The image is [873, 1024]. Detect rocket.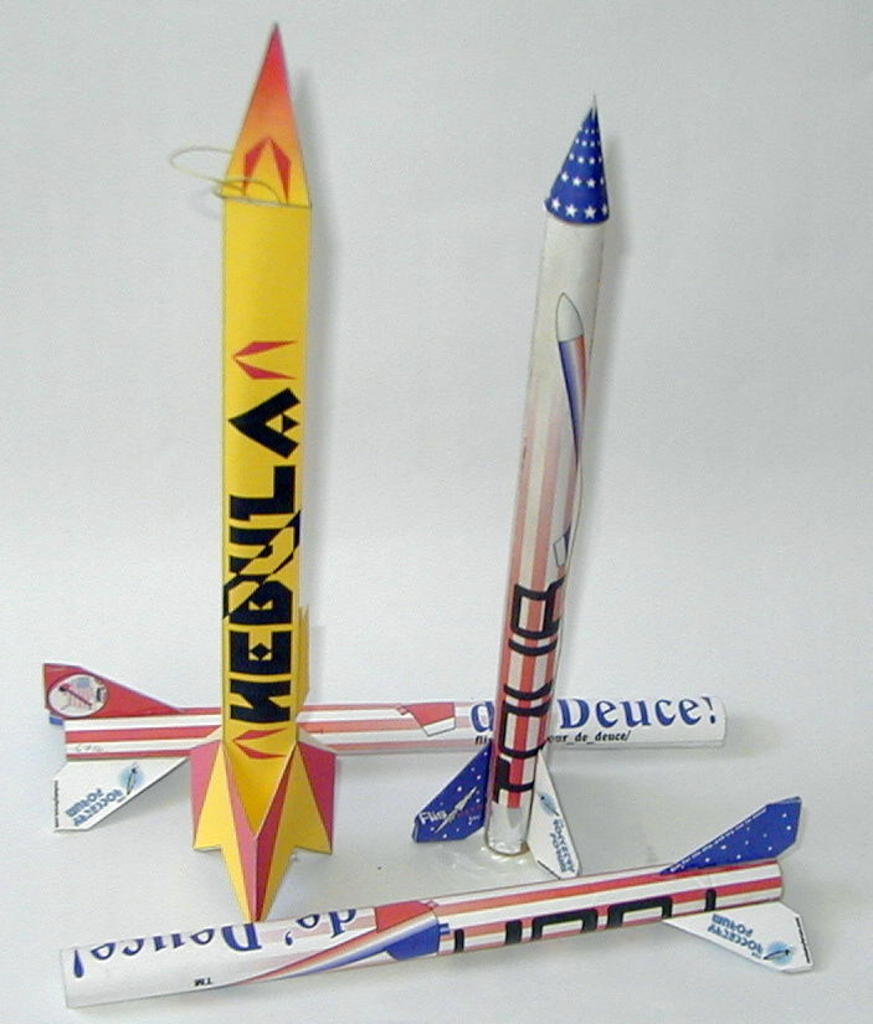
Detection: <box>412,104,594,875</box>.
